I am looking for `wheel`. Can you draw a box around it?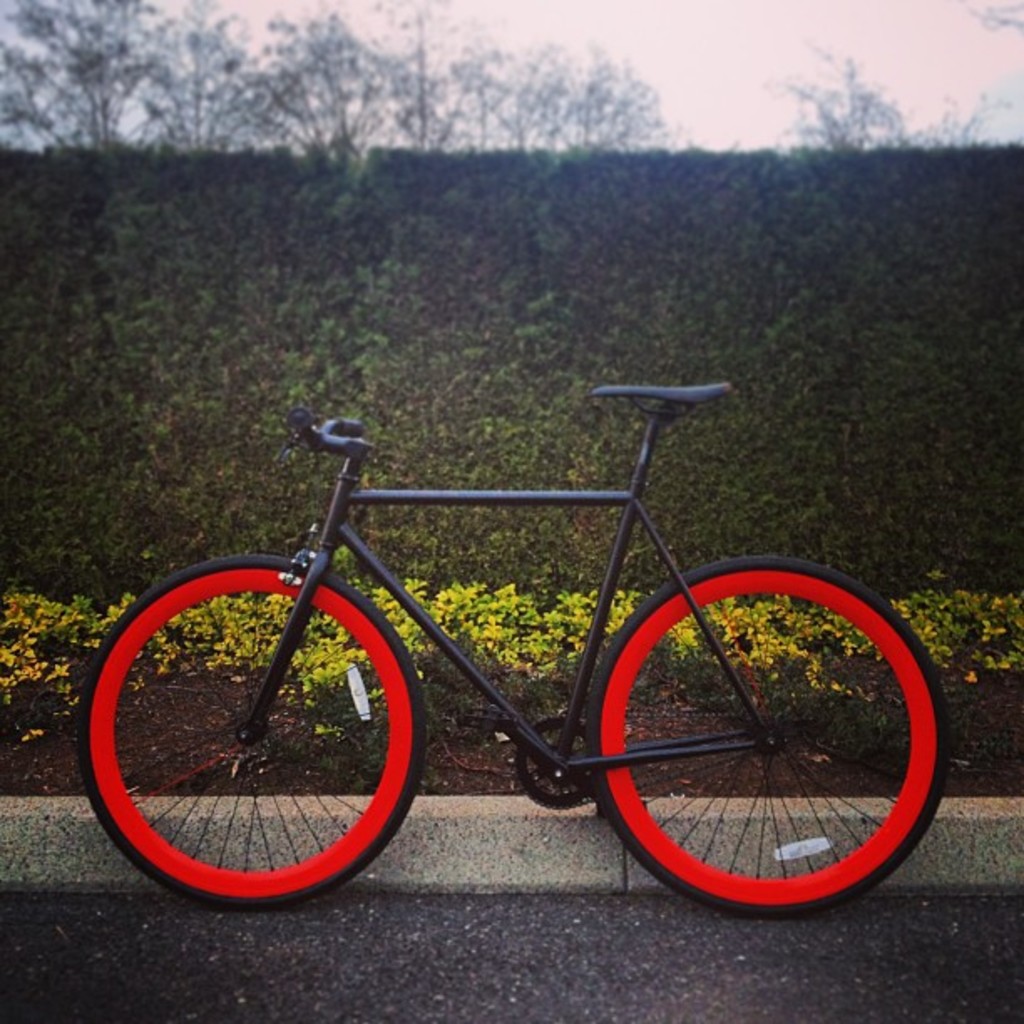
Sure, the bounding box is [left=584, top=556, right=947, bottom=915].
